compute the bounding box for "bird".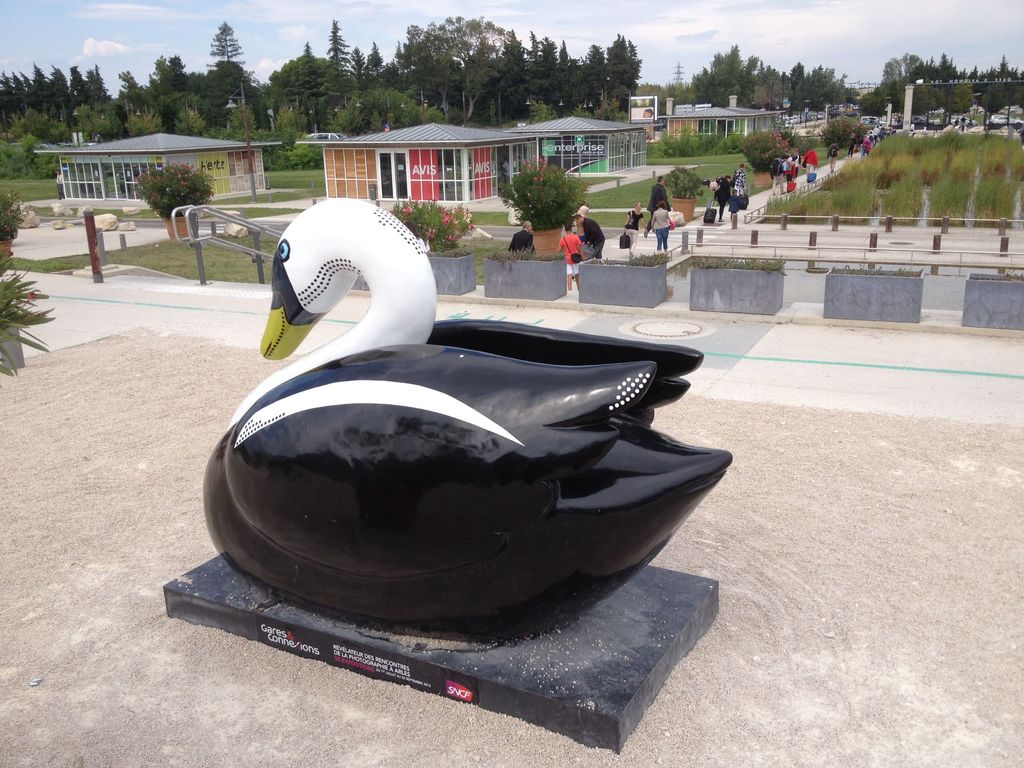
<box>145,179,755,662</box>.
